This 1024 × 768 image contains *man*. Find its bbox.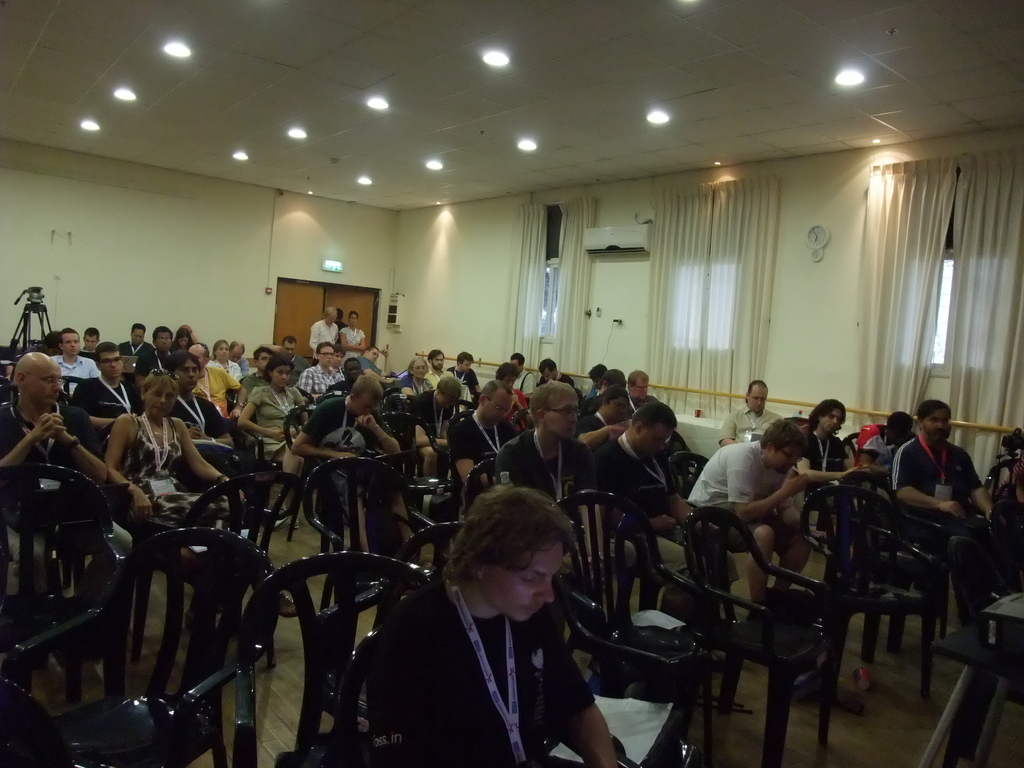
select_region(599, 400, 732, 596).
